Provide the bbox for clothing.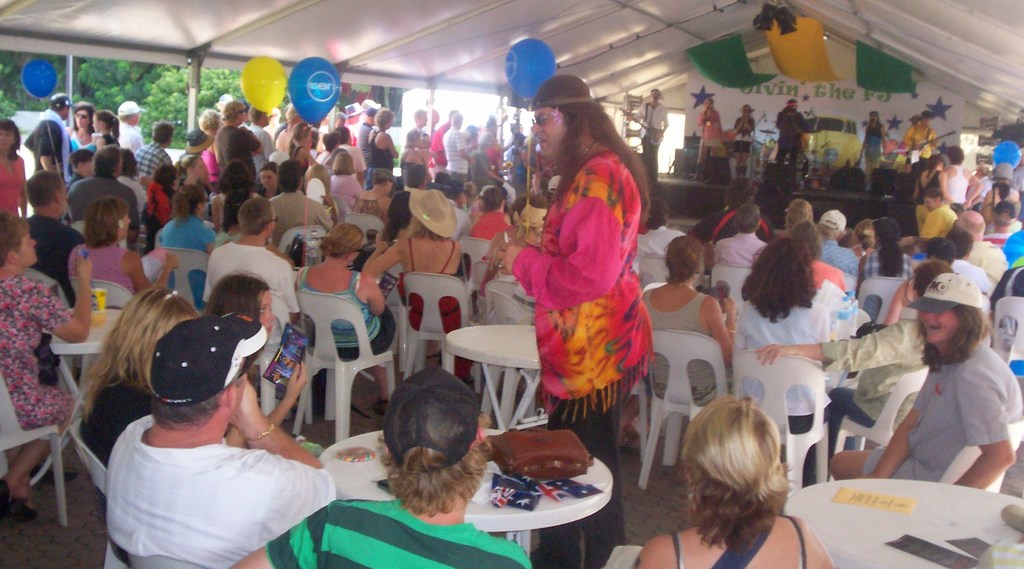
865,252,911,280.
